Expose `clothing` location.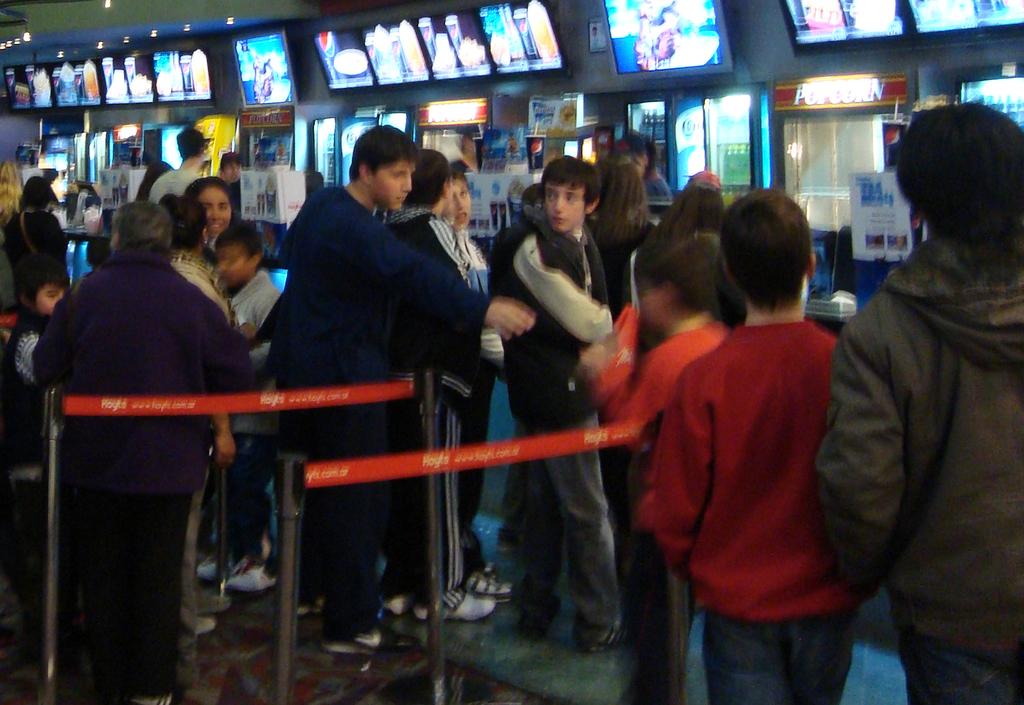
Exposed at [x1=371, y1=215, x2=490, y2=615].
